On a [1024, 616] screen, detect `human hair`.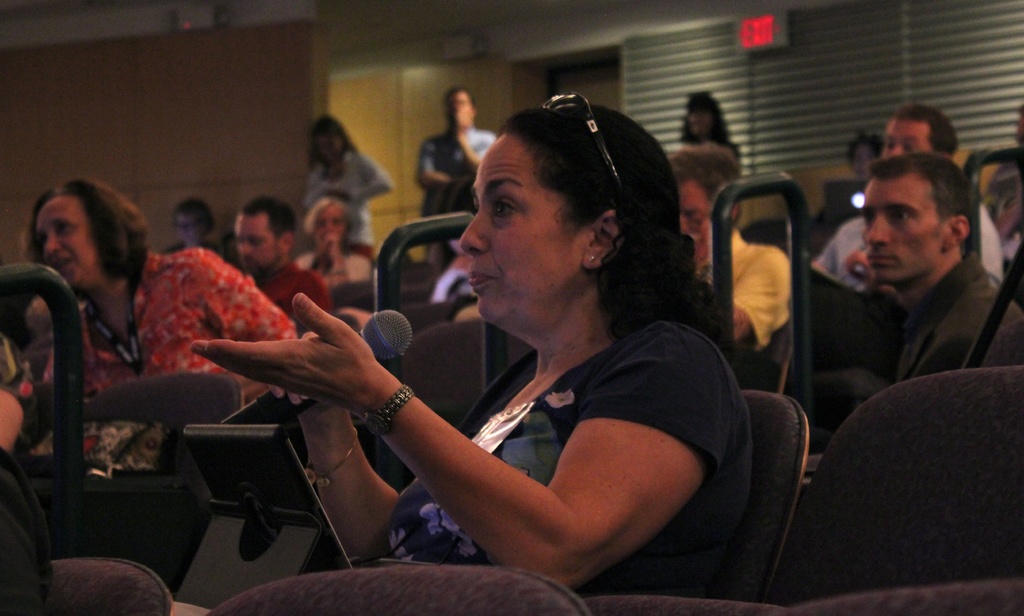
rect(177, 195, 212, 233).
